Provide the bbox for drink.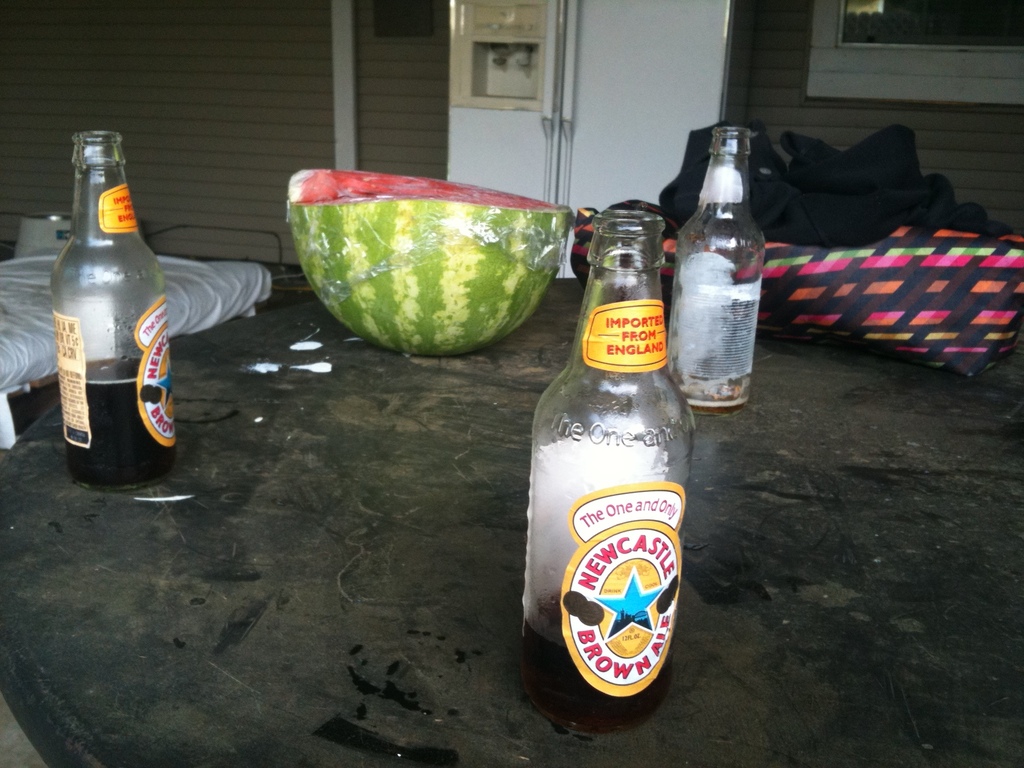
x1=53 y1=358 x2=163 y2=483.
